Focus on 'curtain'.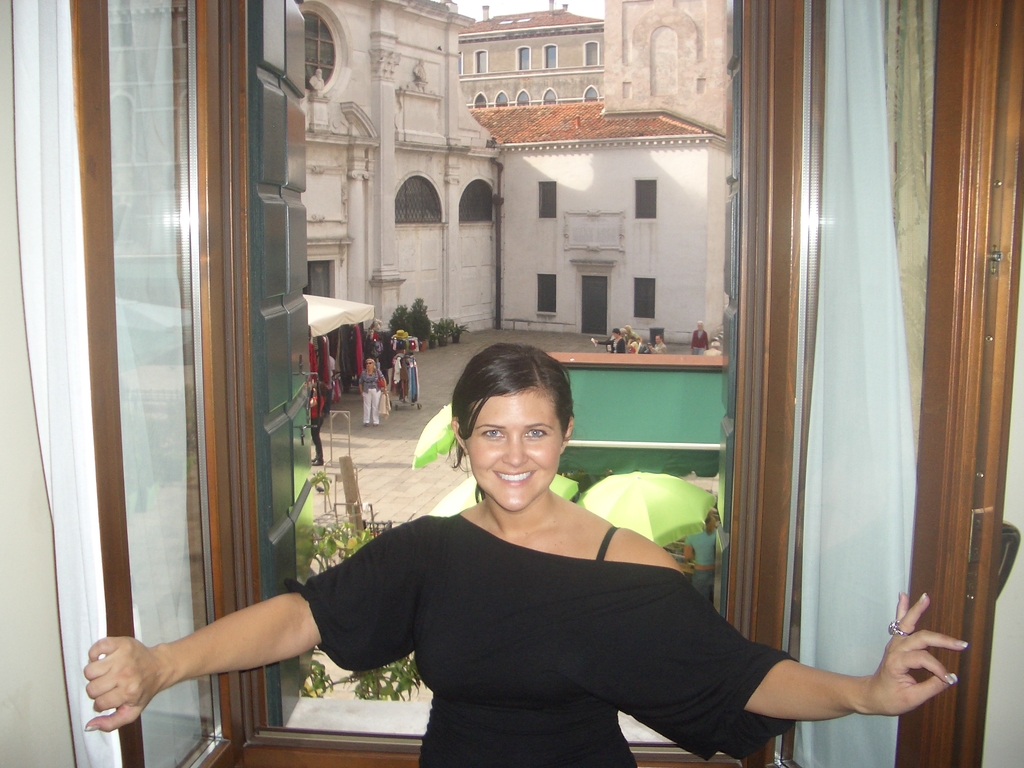
Focused at (left=660, top=86, right=938, bottom=712).
